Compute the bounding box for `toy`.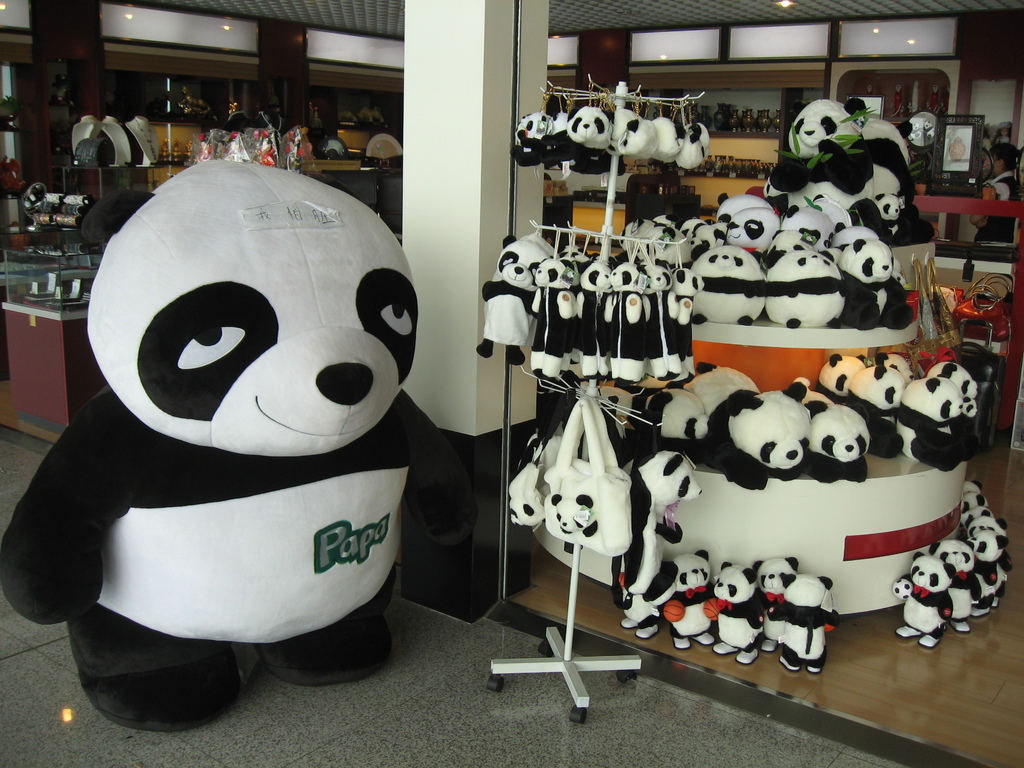
623:451:701:590.
